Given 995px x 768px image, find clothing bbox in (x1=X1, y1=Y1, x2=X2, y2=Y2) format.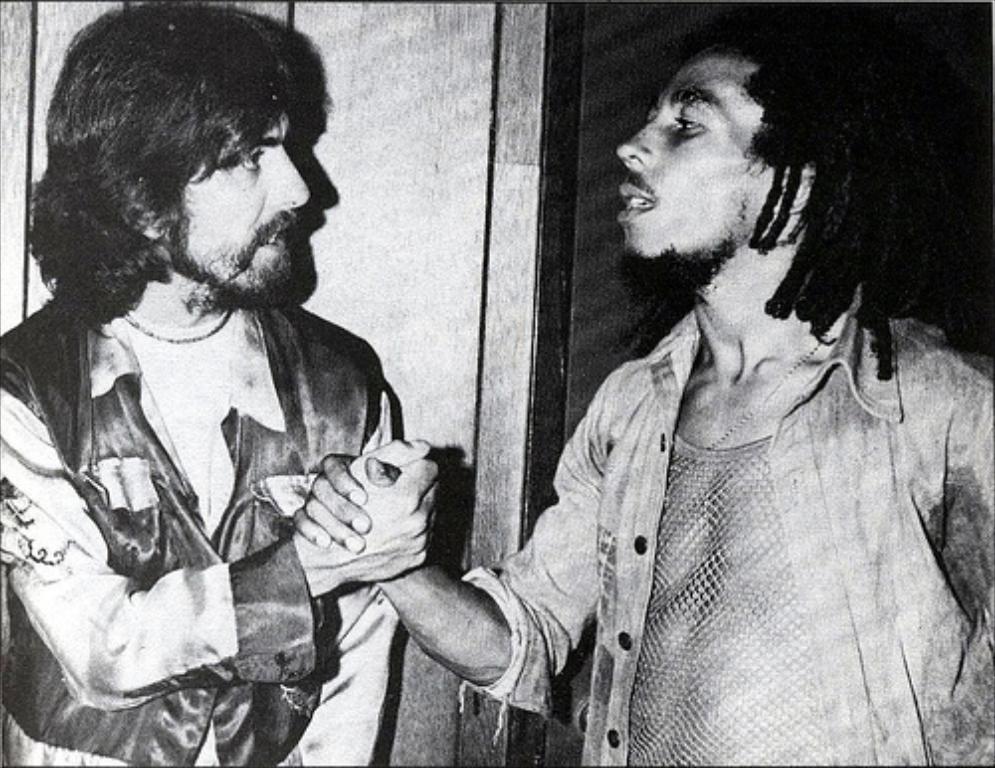
(x1=0, y1=292, x2=402, y2=766).
